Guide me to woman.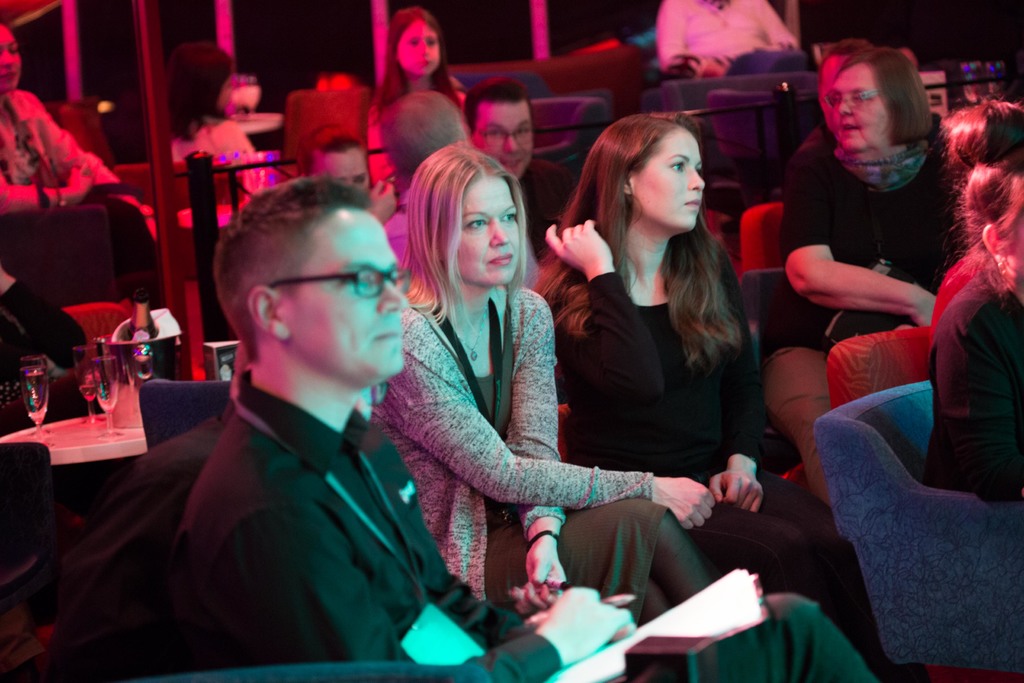
Guidance: 362 4 467 226.
